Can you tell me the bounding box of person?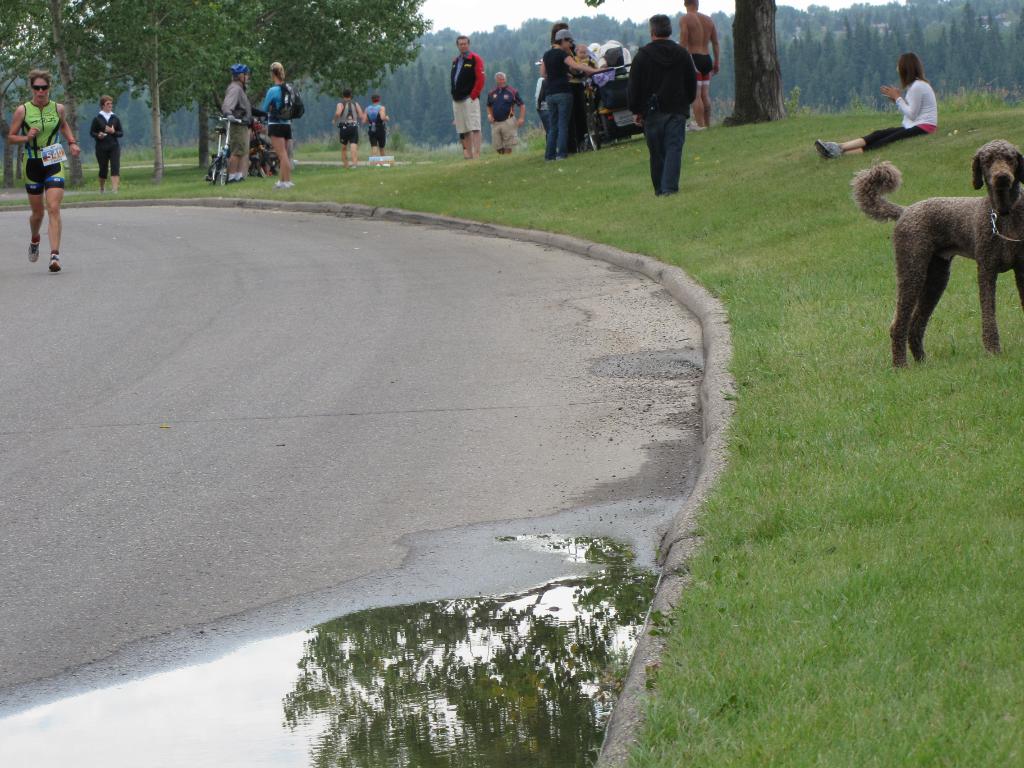
crop(524, 19, 575, 163).
